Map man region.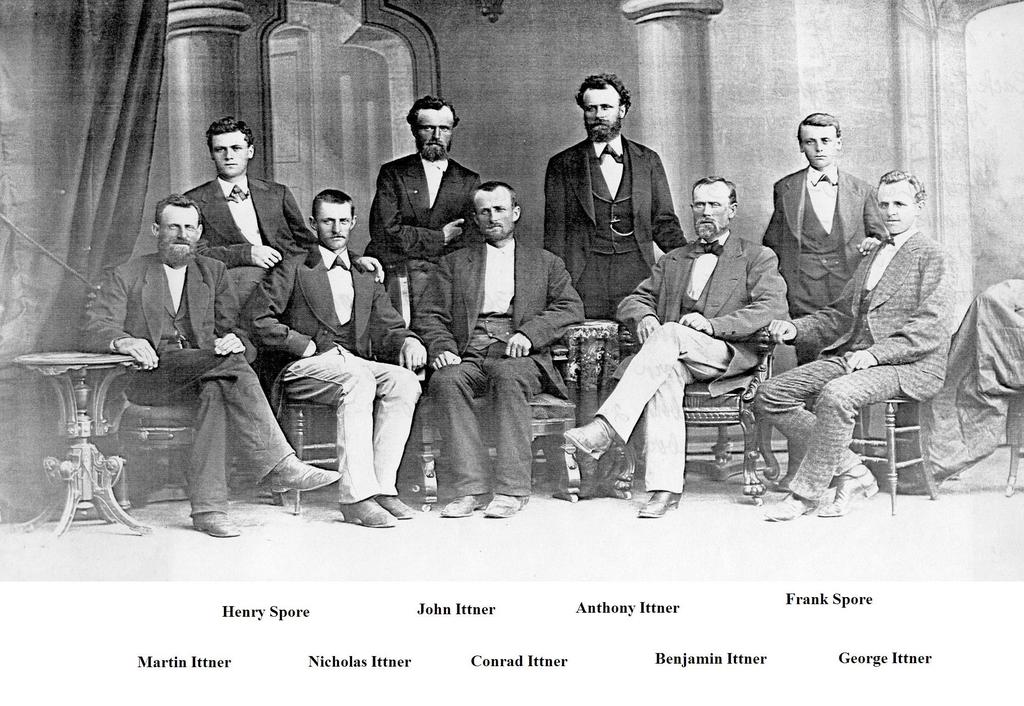
Mapped to region(181, 112, 392, 312).
